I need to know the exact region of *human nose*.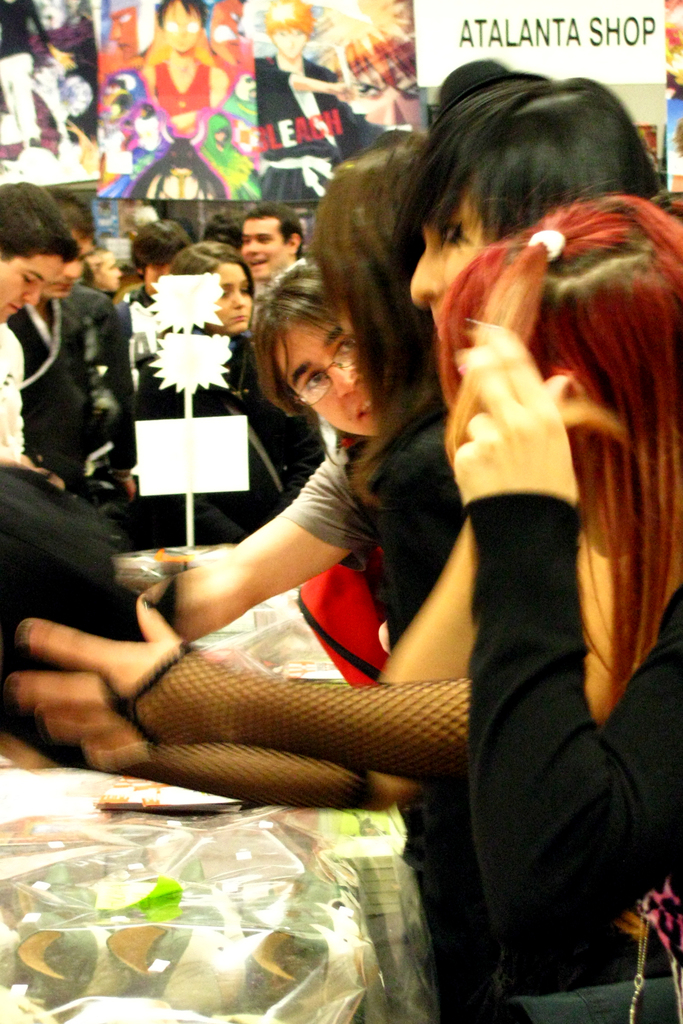
Region: region(326, 363, 357, 398).
